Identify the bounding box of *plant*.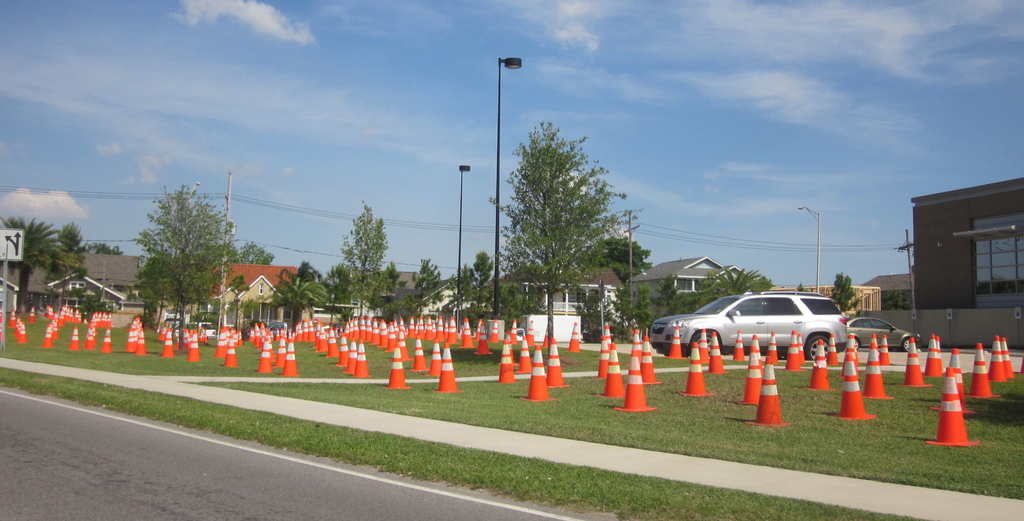
(x1=453, y1=300, x2=518, y2=331).
